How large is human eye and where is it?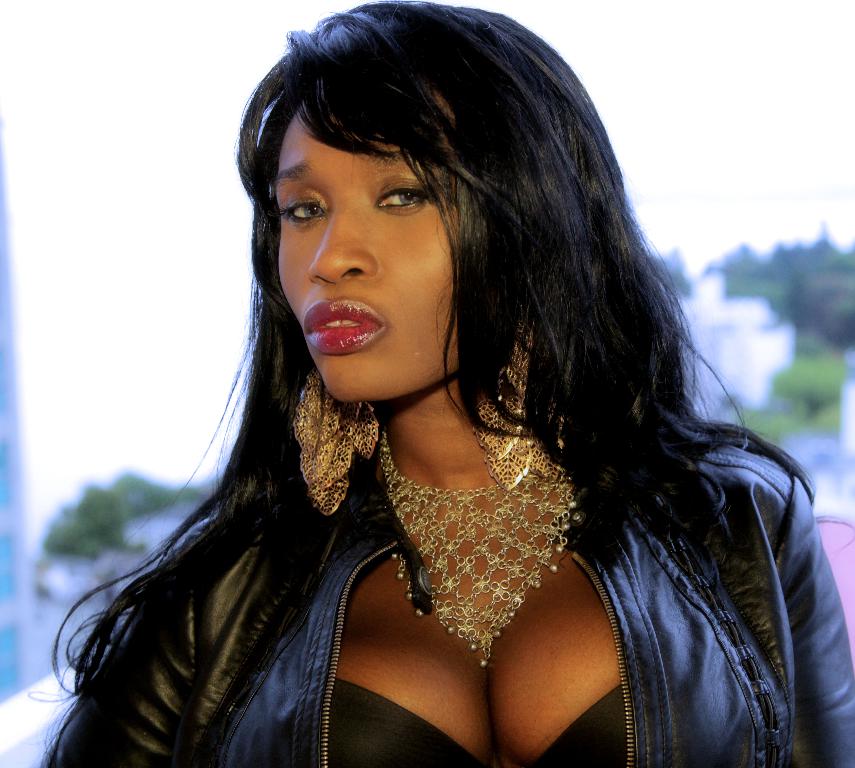
Bounding box: (371,172,438,218).
